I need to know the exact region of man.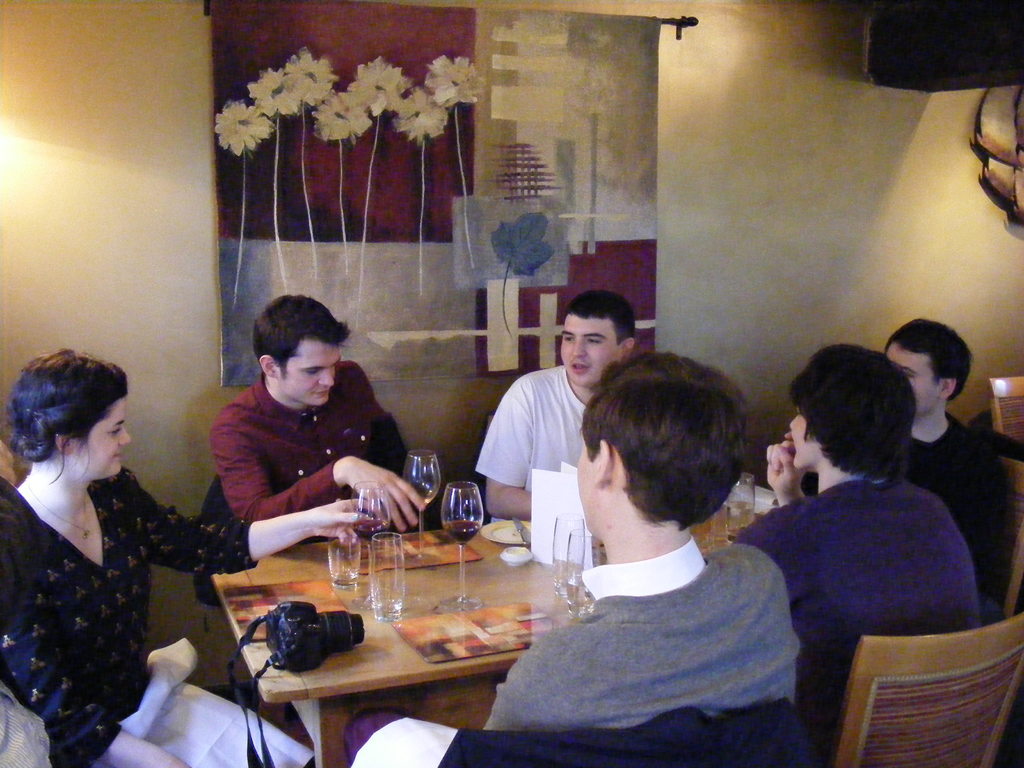
Region: rect(881, 317, 1020, 625).
